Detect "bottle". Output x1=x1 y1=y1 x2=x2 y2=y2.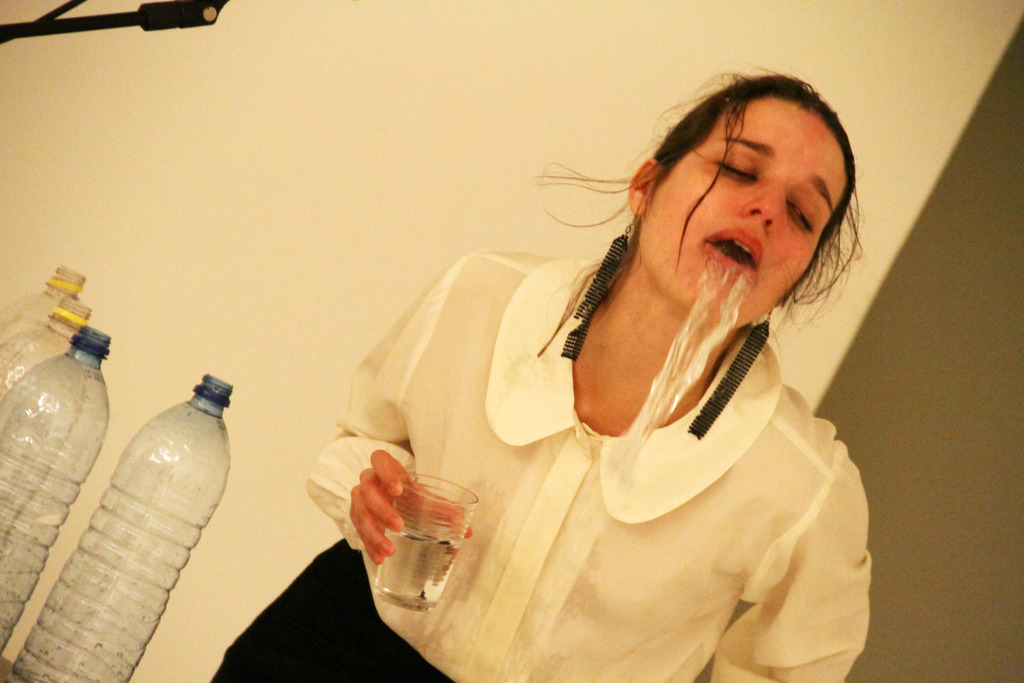
x1=1 y1=294 x2=87 y2=388.
